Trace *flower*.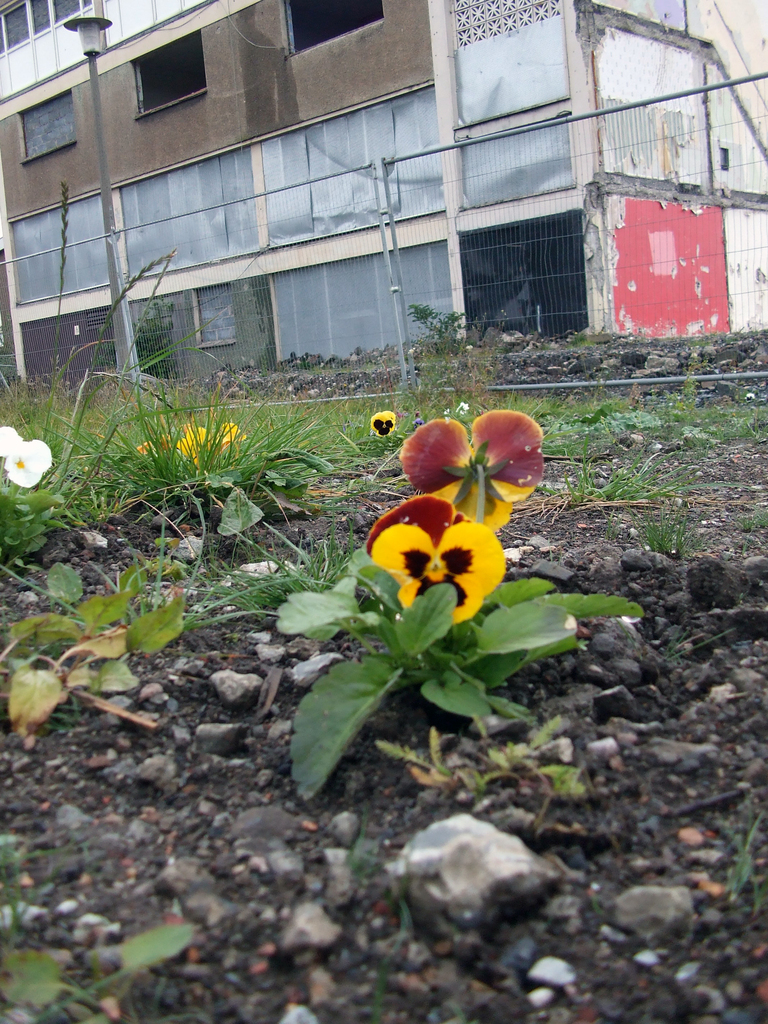
Traced to crop(404, 412, 541, 509).
